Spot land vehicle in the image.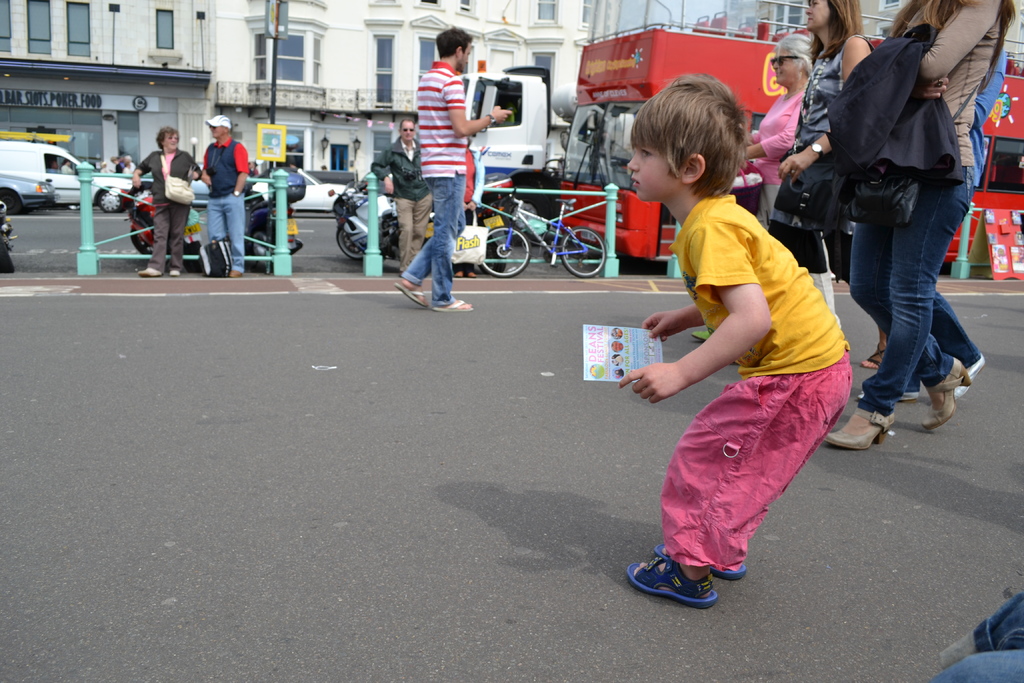
land vehicle found at 0/140/127/213.
